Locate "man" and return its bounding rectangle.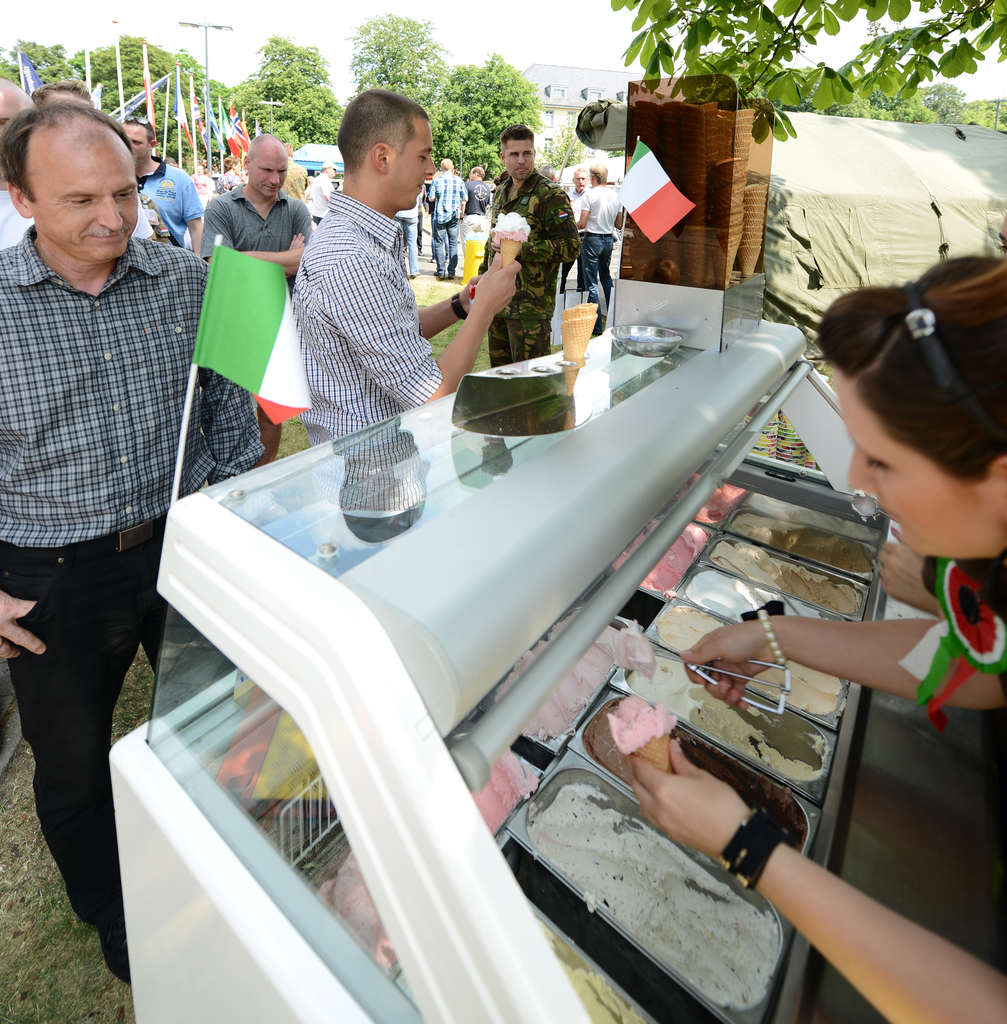
[282,135,316,204].
